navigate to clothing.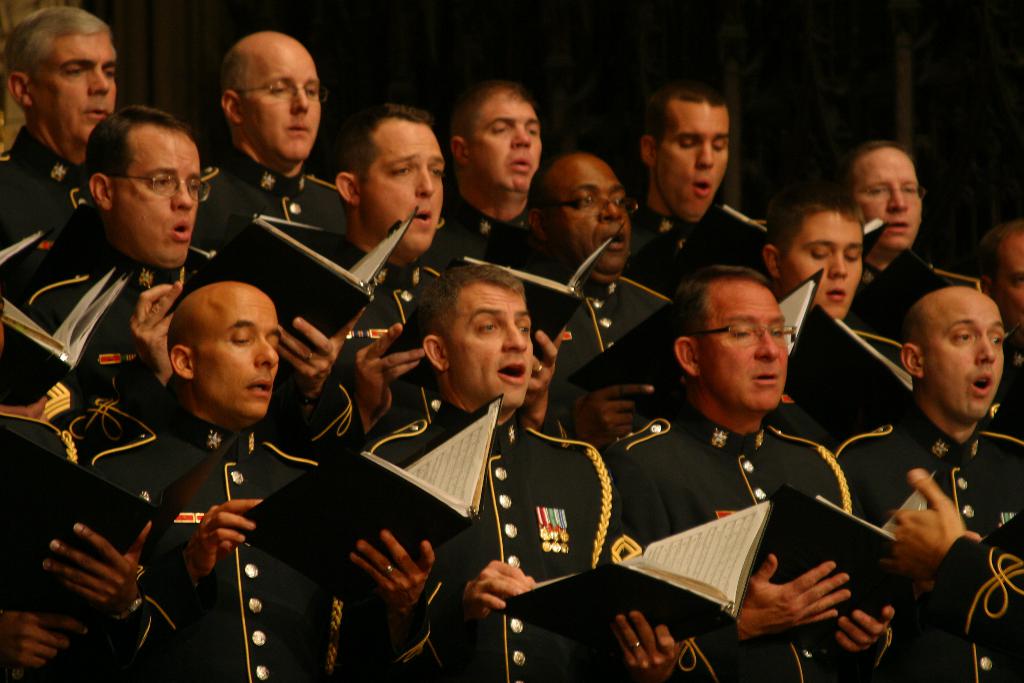
Navigation target: Rect(194, 161, 369, 354).
